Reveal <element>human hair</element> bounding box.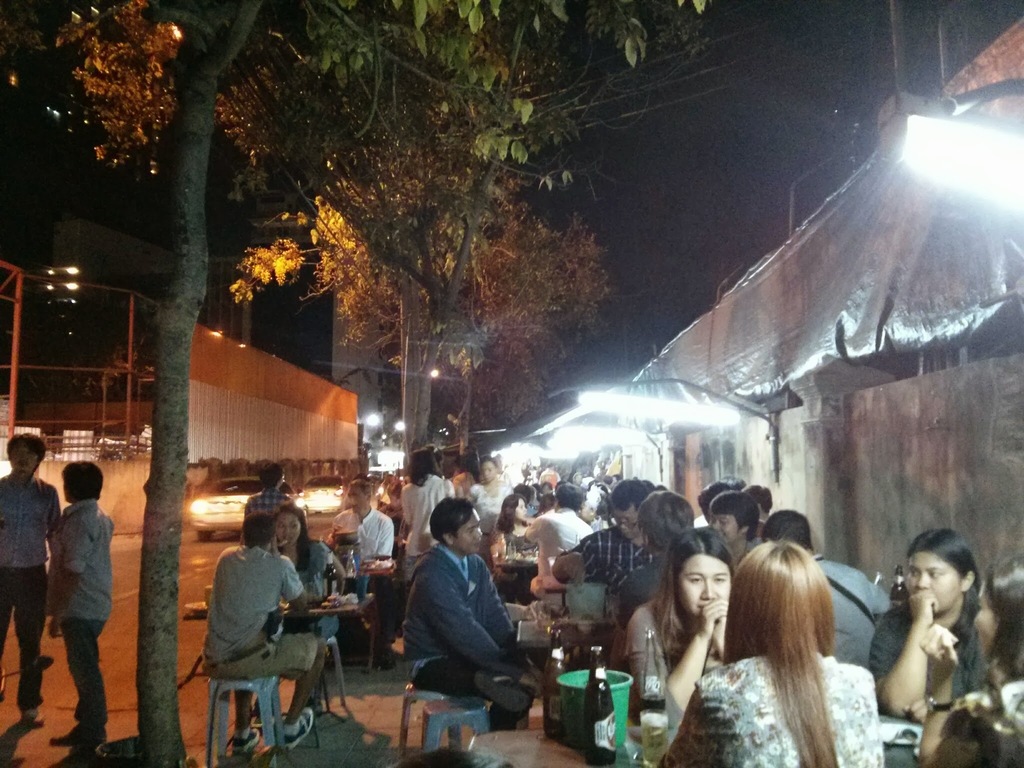
Revealed: <region>63, 460, 104, 500</region>.
